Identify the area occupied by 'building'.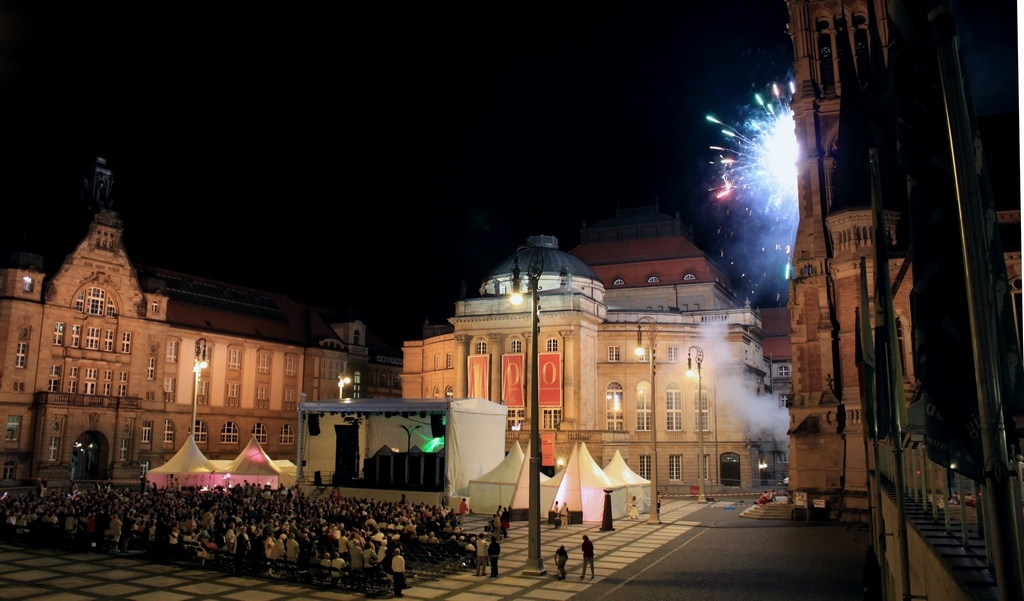
Area: box(398, 225, 768, 497).
